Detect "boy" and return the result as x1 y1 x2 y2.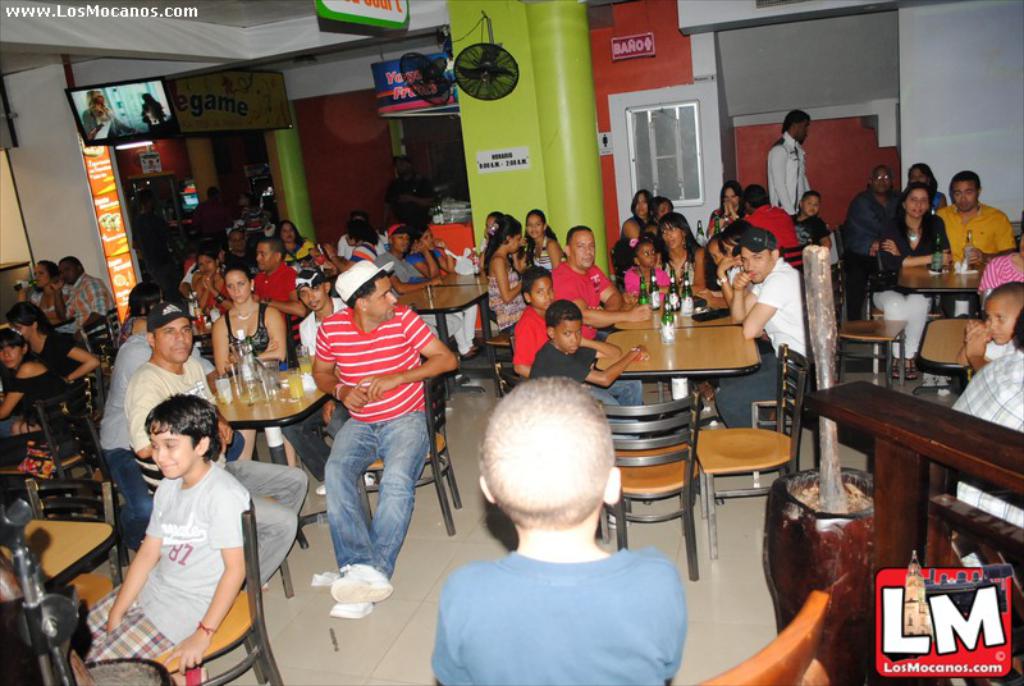
956 288 1023 380.
